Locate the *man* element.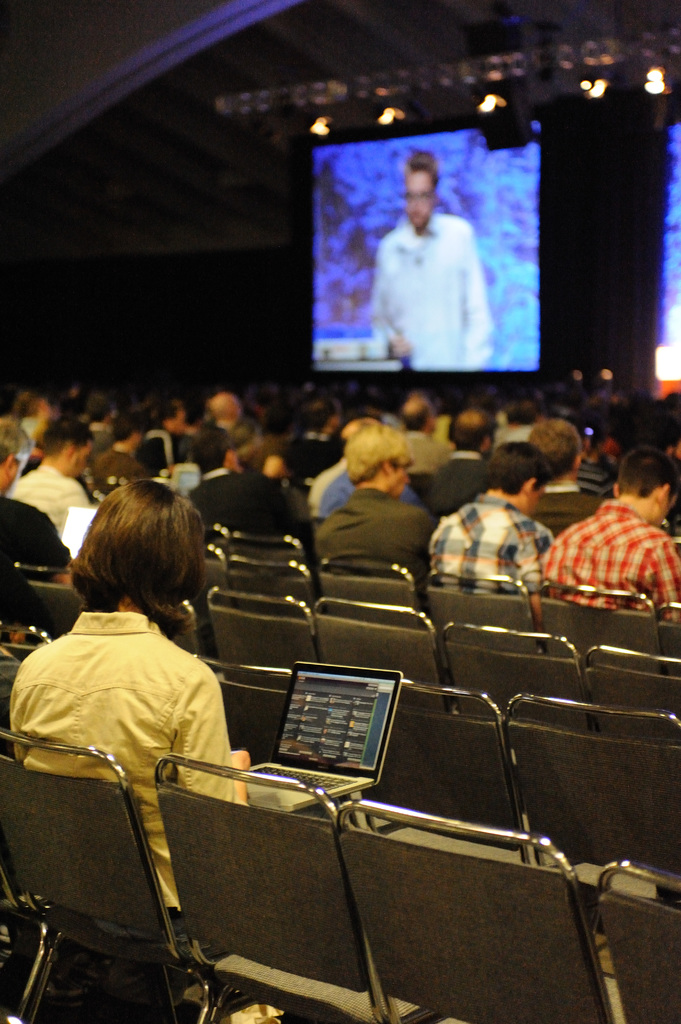
Element bbox: select_region(309, 419, 379, 508).
